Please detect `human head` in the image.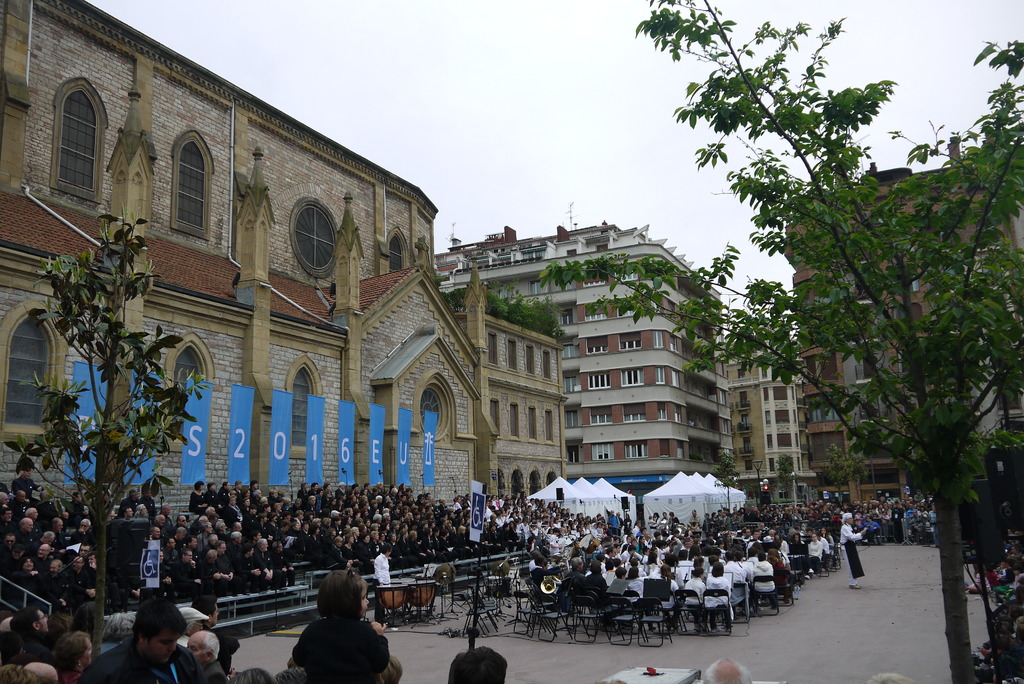
{"left": 691, "top": 569, "right": 705, "bottom": 578}.
